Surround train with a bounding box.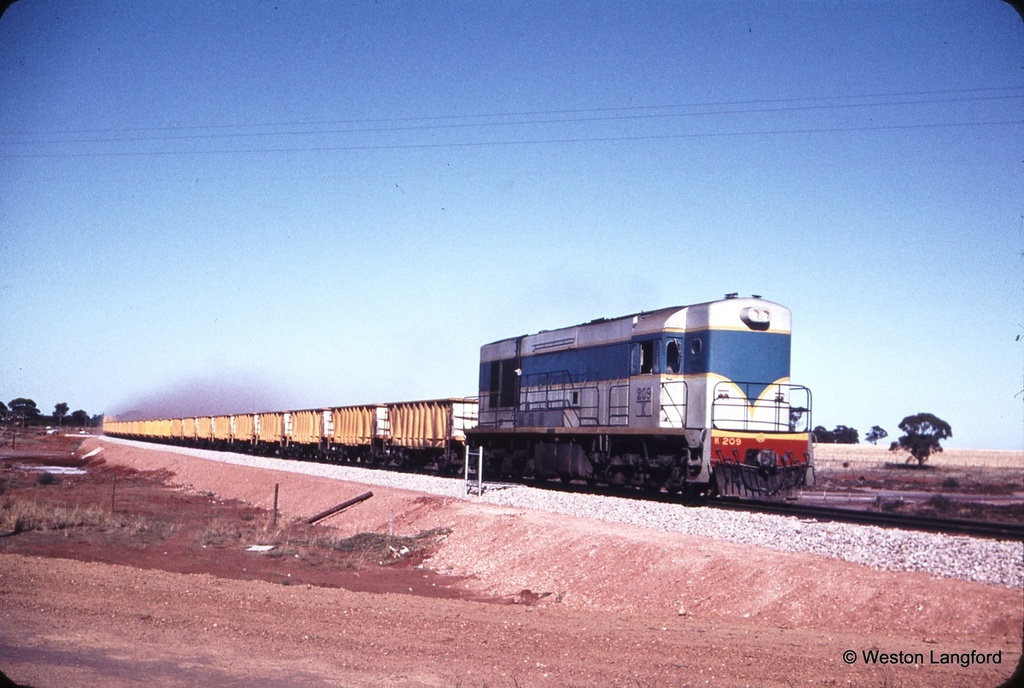
bbox=[99, 296, 817, 502].
